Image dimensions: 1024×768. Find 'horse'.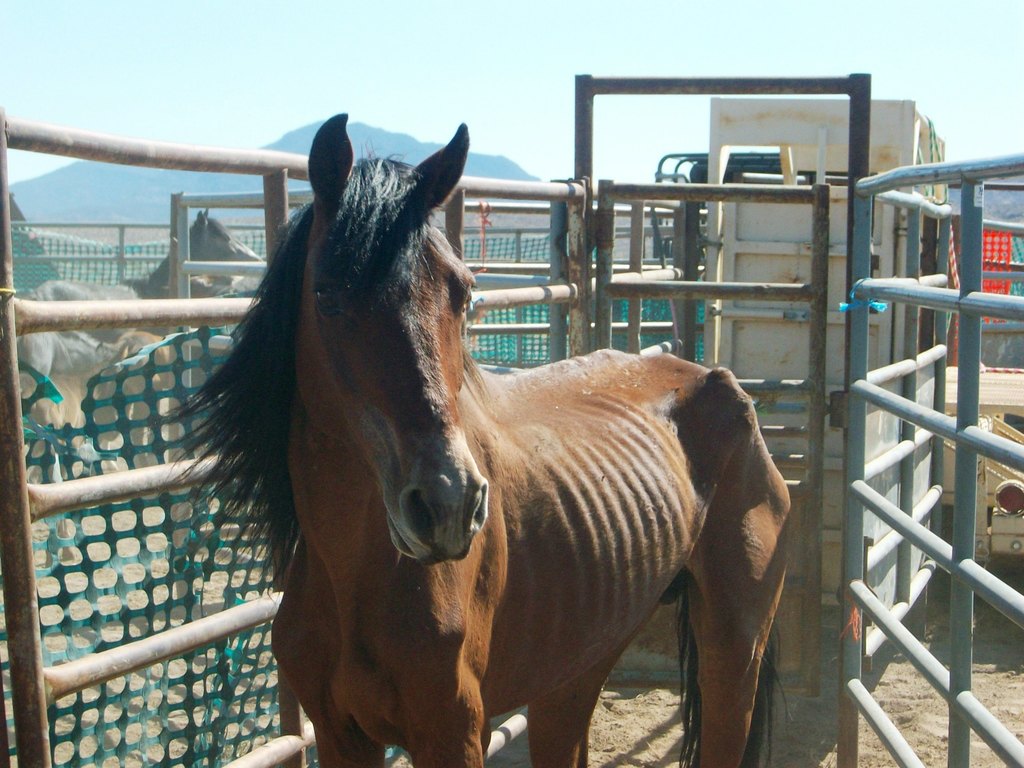
Rect(166, 114, 794, 767).
